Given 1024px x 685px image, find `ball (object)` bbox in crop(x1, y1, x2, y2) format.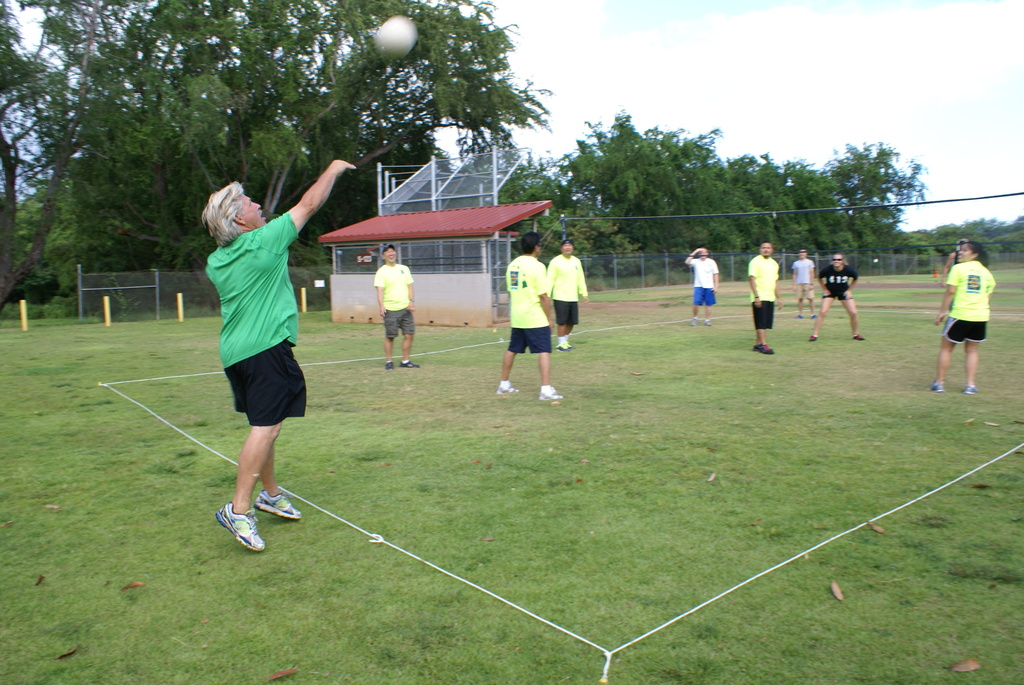
crop(375, 15, 419, 60).
